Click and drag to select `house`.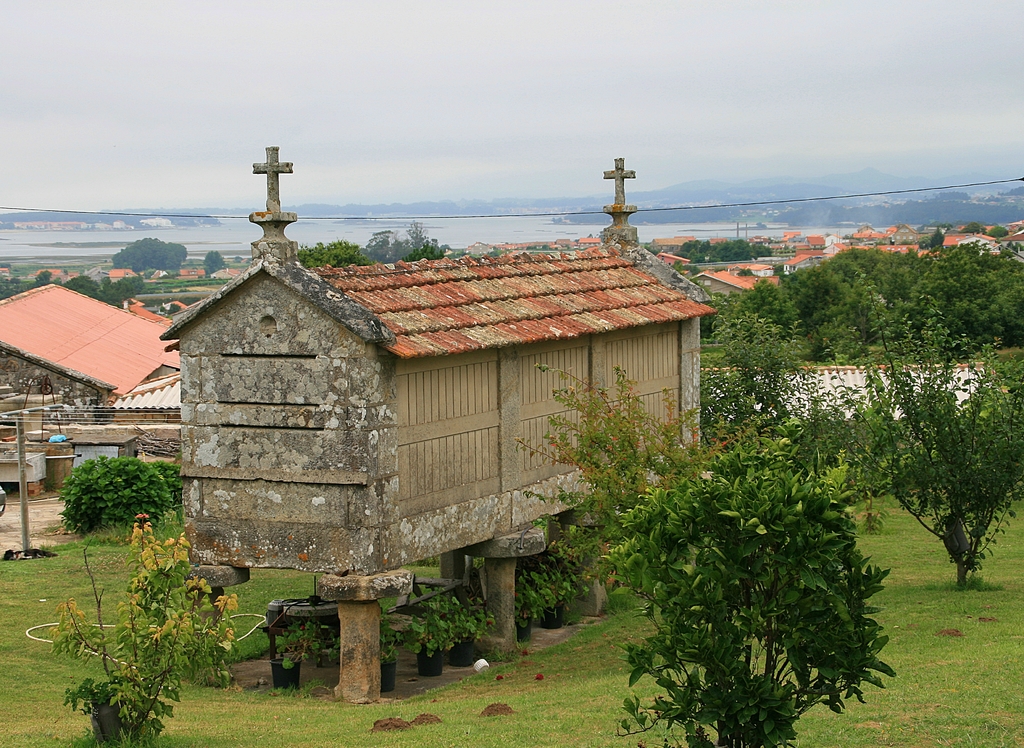
Selection: locate(801, 235, 830, 253).
